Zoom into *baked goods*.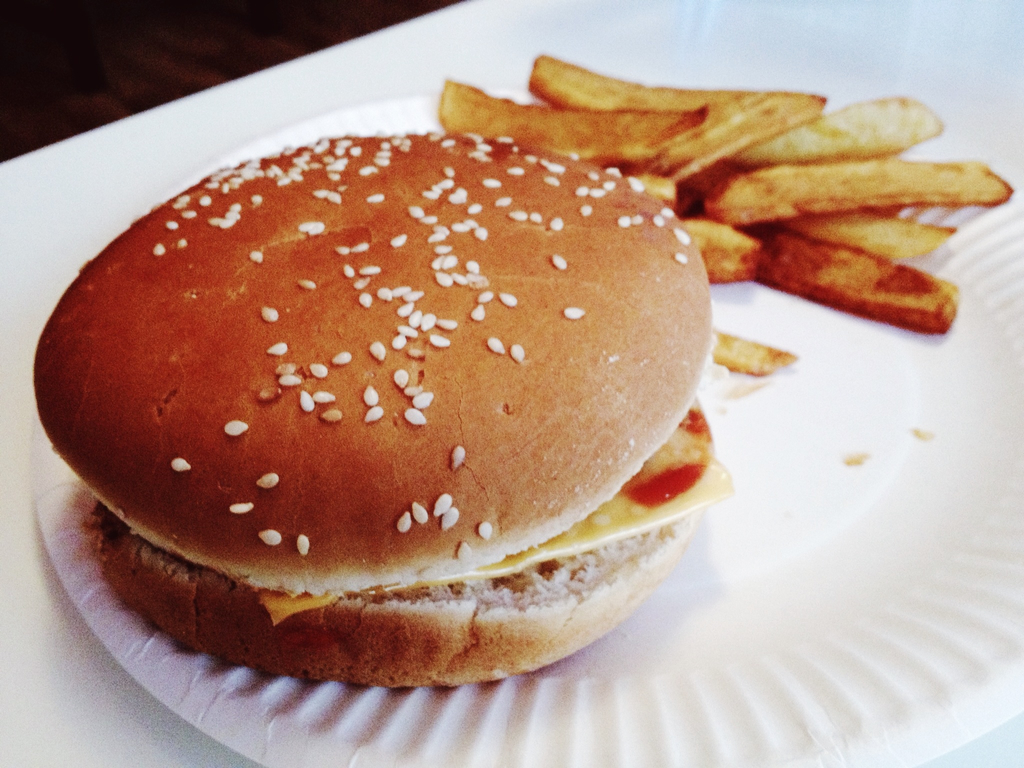
Zoom target: {"left": 32, "top": 124, "right": 753, "bottom": 691}.
